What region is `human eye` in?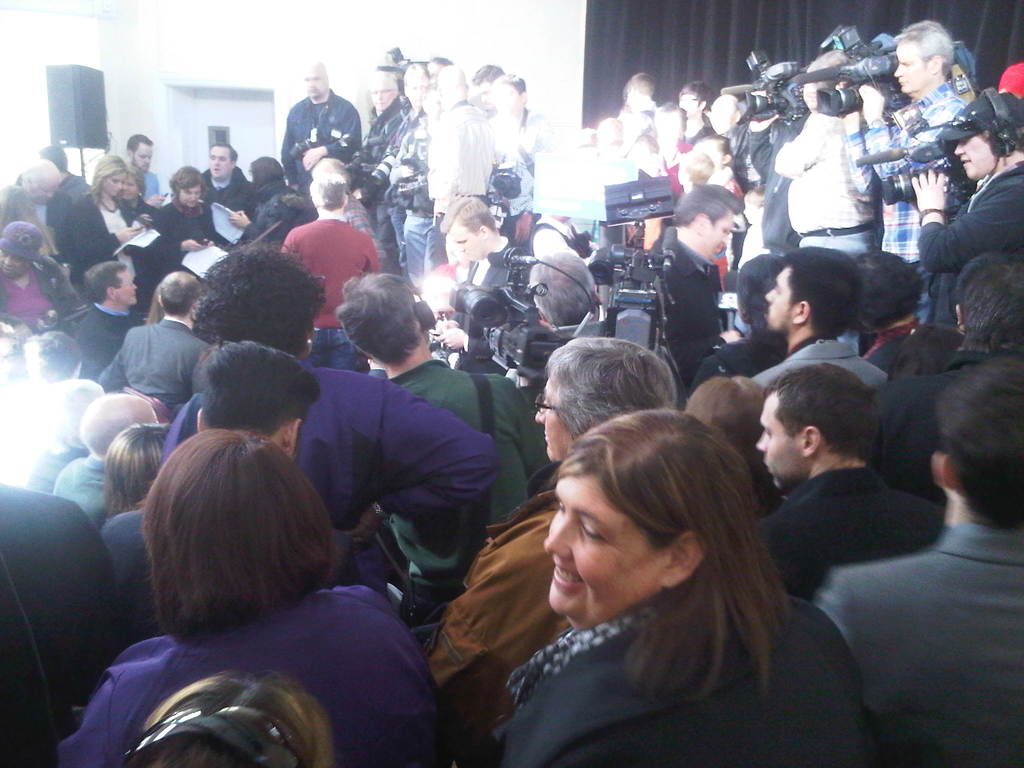
[left=140, top=152, right=148, bottom=159].
